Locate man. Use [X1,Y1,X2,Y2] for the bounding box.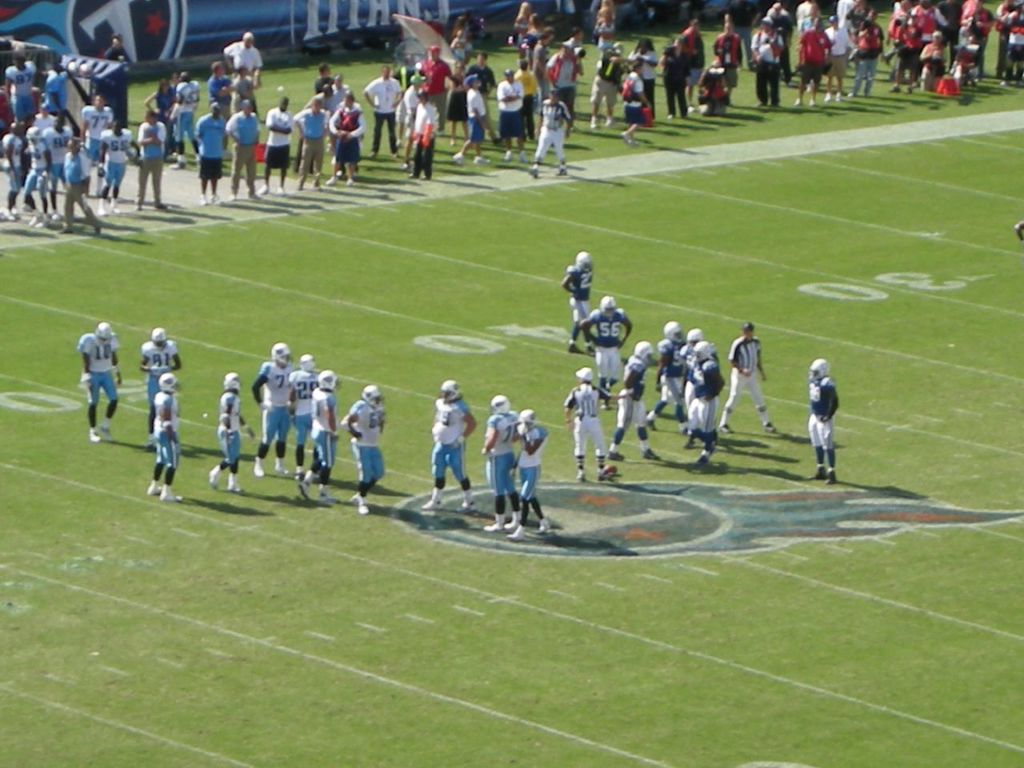
[690,18,709,112].
